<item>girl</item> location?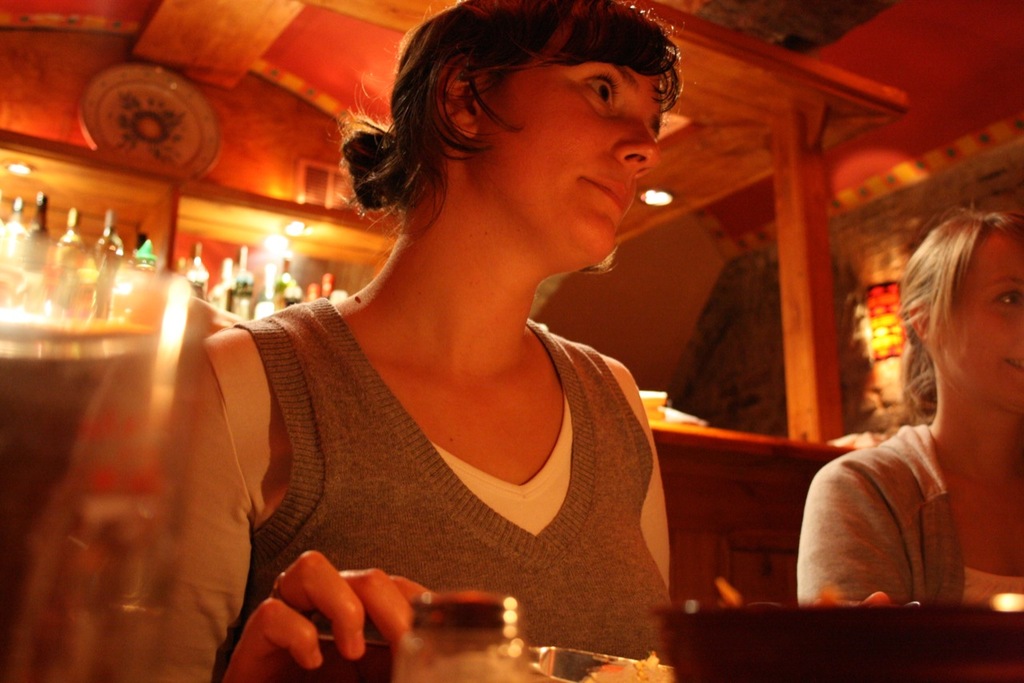
box(153, 0, 686, 682)
